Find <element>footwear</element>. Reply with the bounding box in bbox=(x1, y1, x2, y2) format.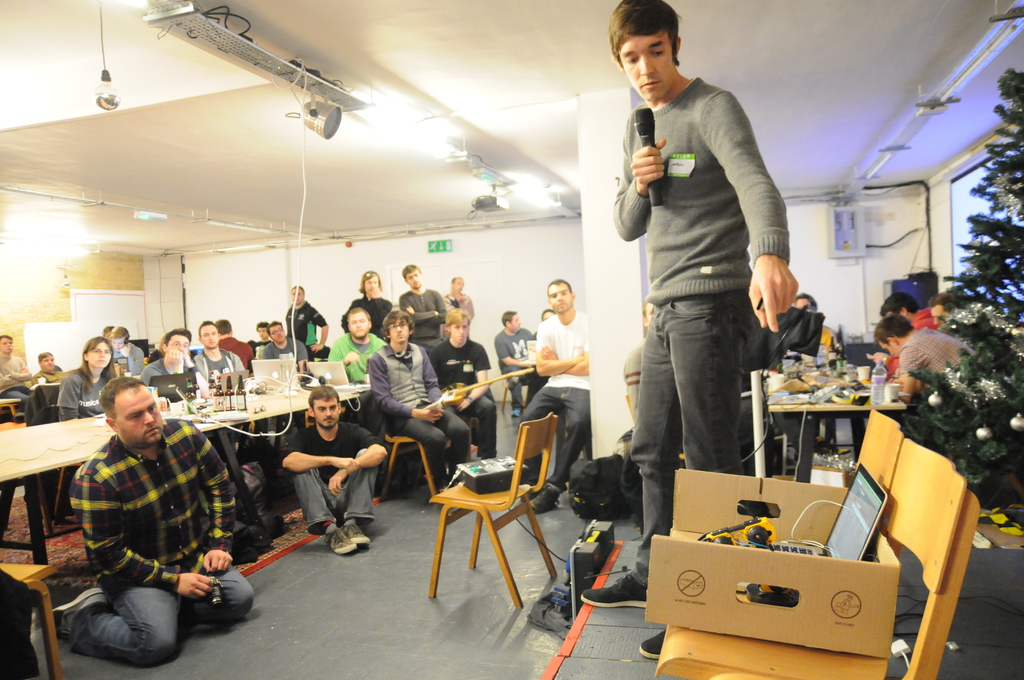
bbox=(342, 517, 372, 544).
